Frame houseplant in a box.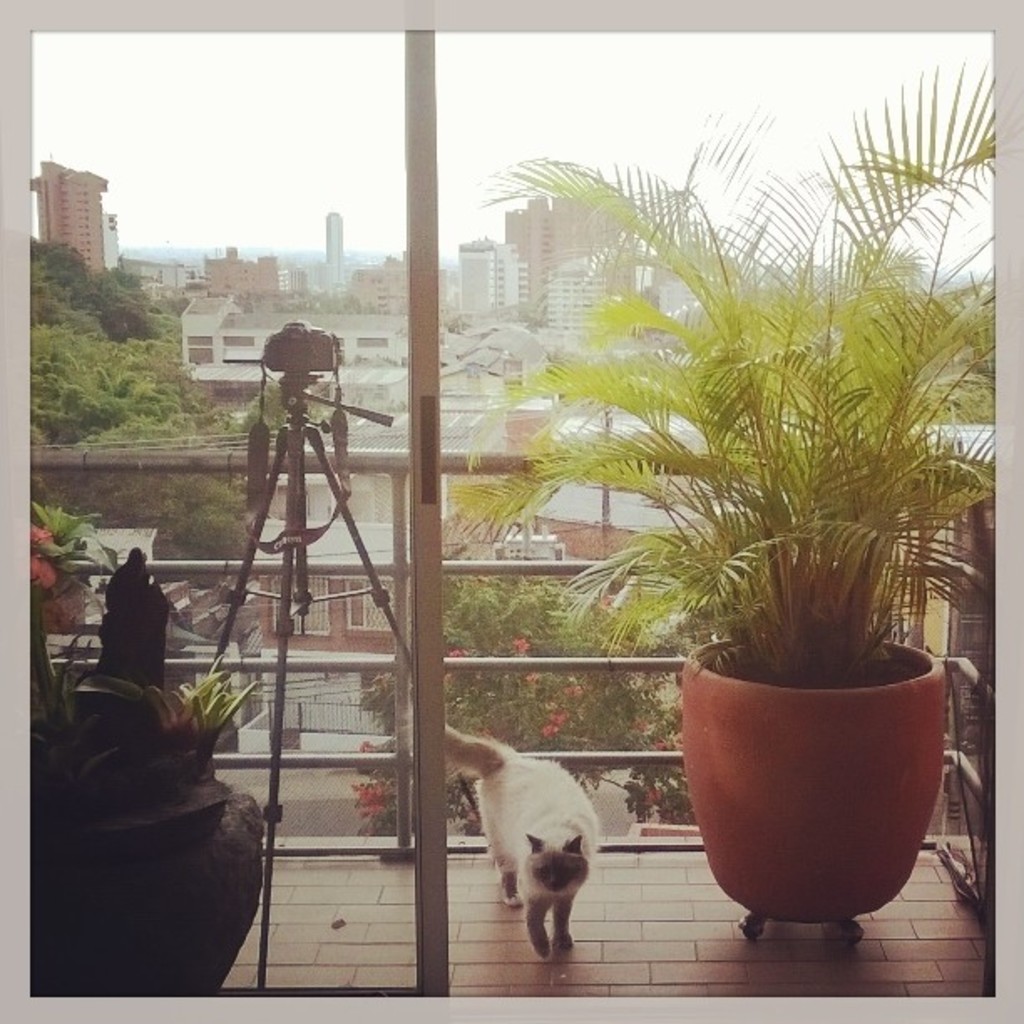
23/500/266/992.
